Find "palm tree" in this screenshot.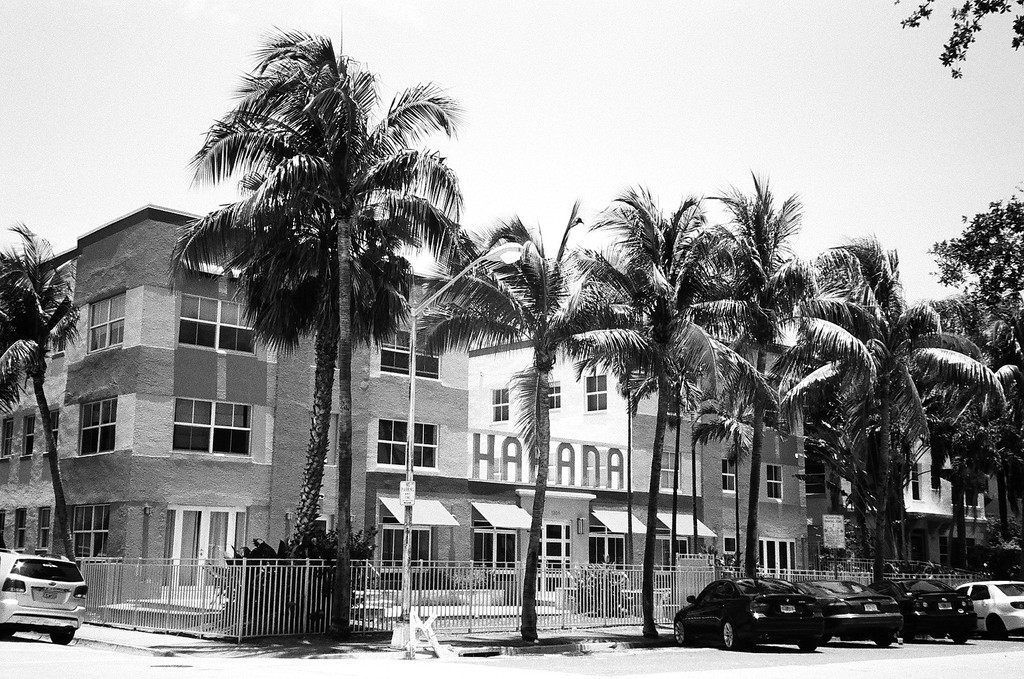
The bounding box for "palm tree" is 688:227:820:562.
